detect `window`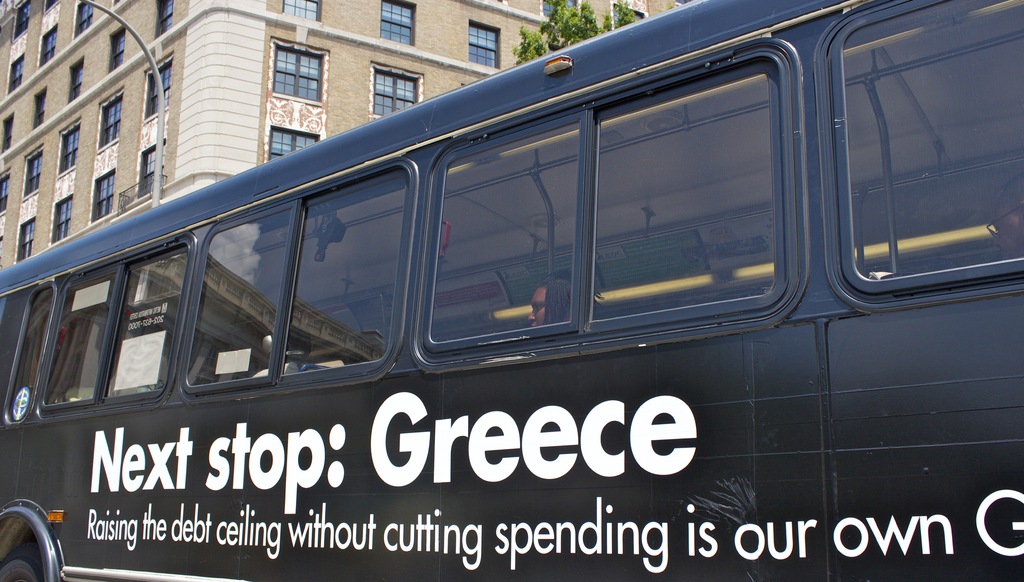
left=381, top=0, right=414, bottom=46
